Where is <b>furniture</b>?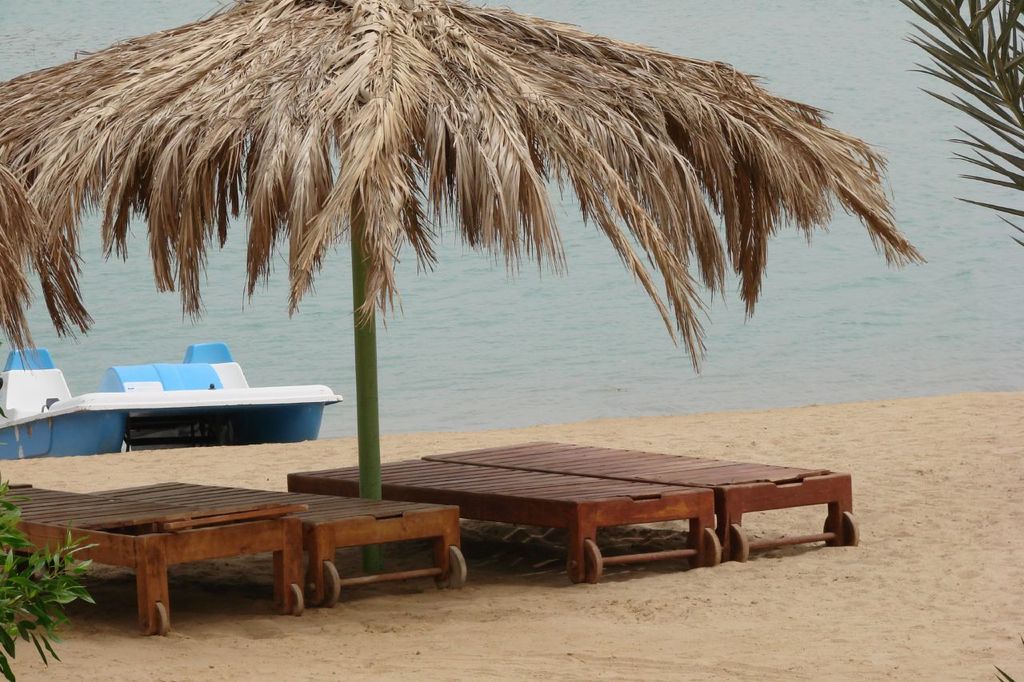
[449, 437, 862, 561].
